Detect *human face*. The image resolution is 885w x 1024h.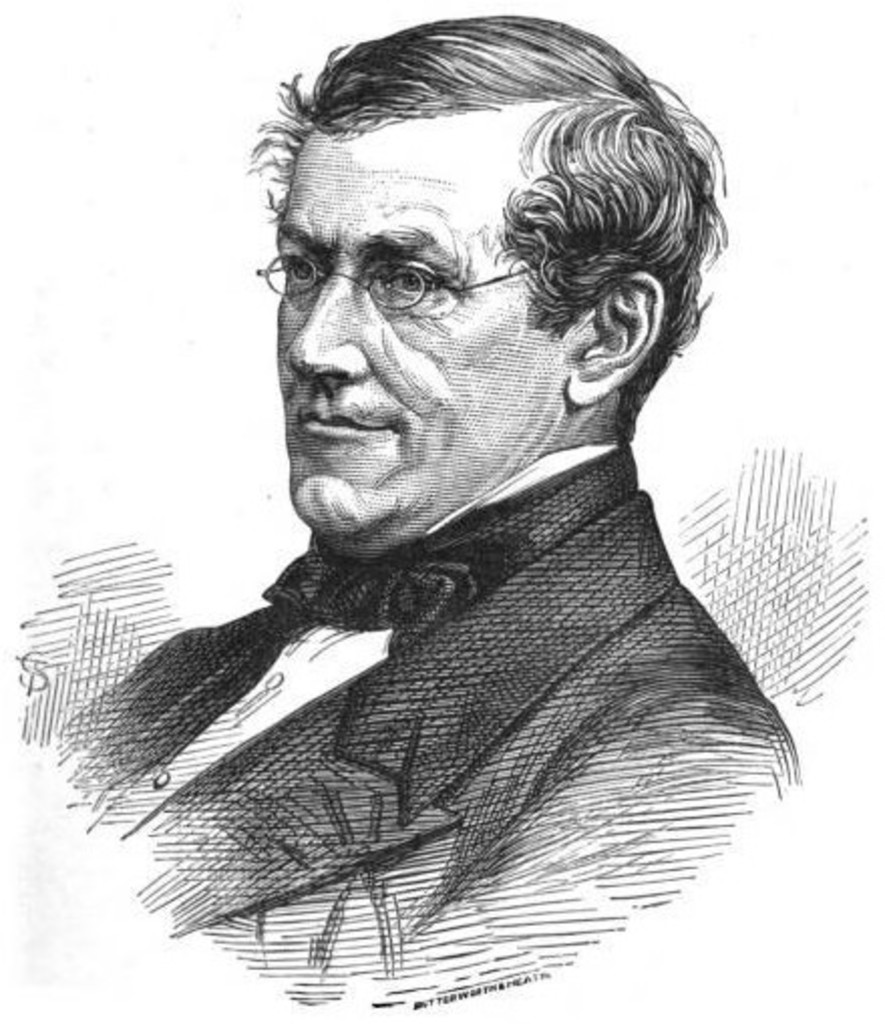
pyautogui.locateOnScreen(278, 119, 543, 533).
